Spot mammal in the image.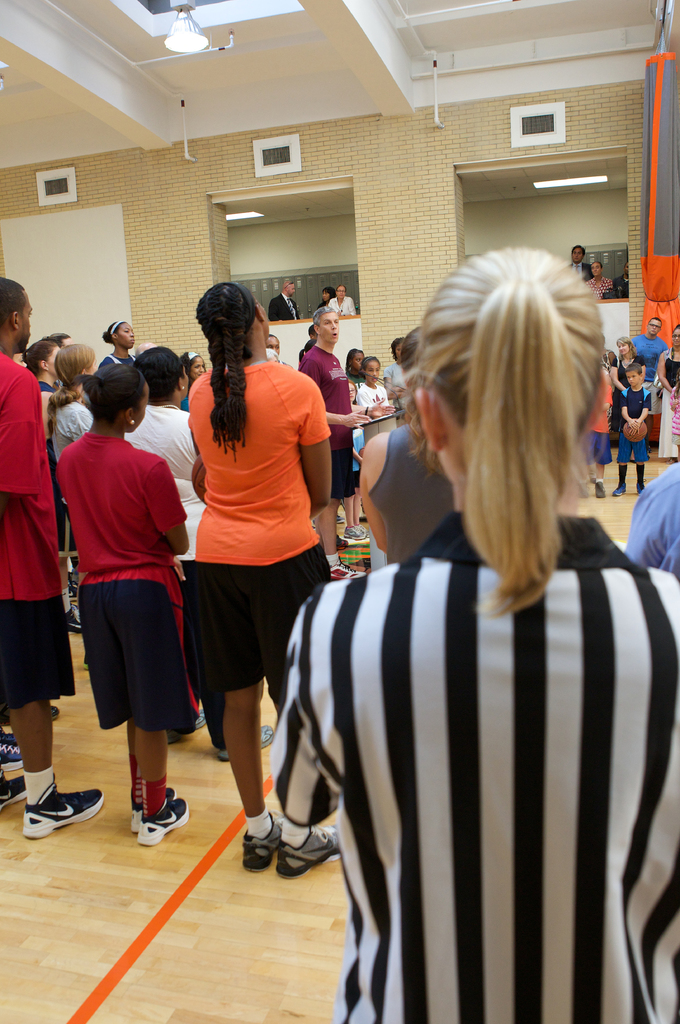
mammal found at locate(34, 332, 203, 826).
